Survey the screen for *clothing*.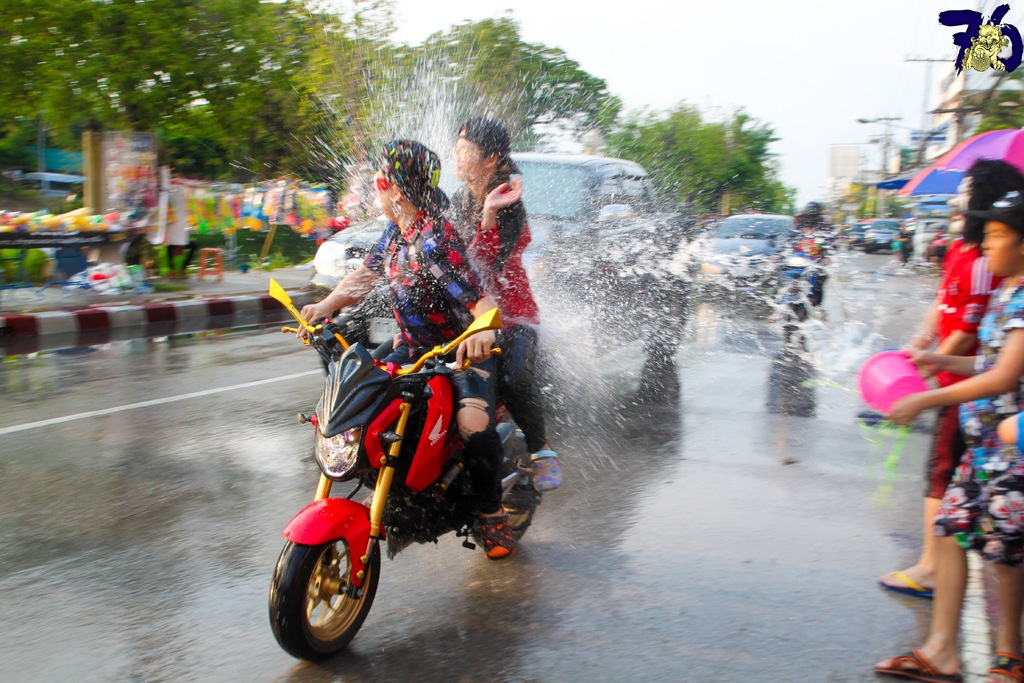
Survey found: (447, 183, 543, 456).
